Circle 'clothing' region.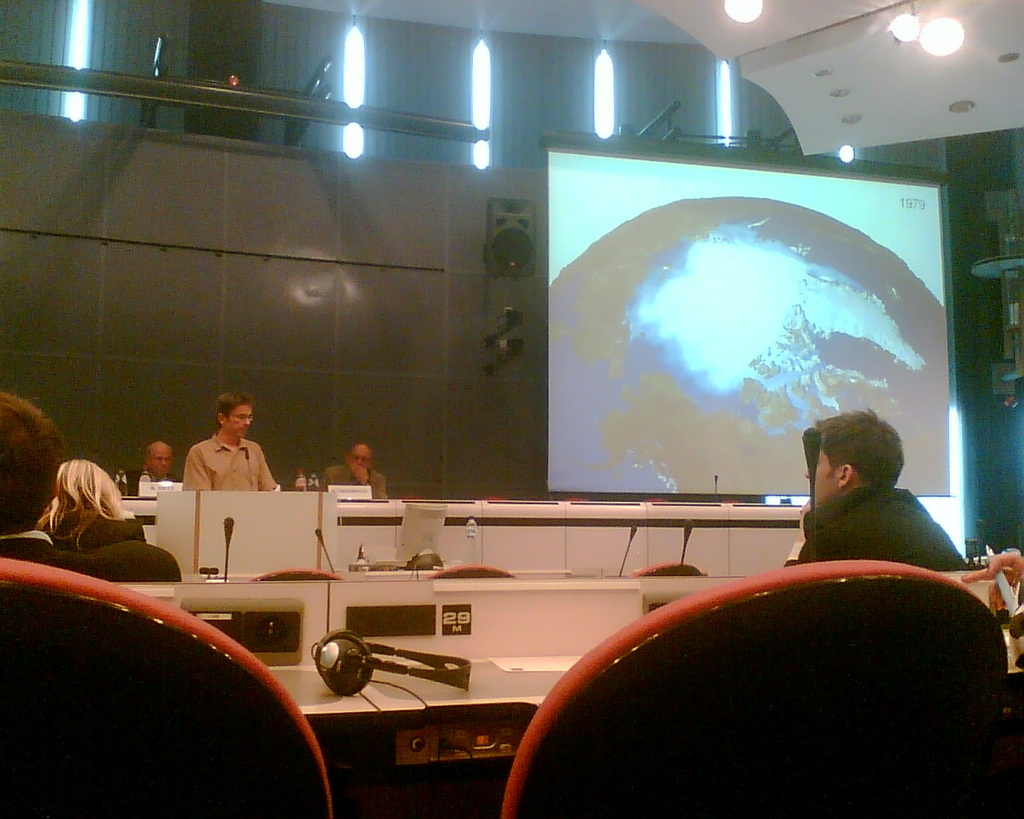
Region: (49, 504, 146, 557).
